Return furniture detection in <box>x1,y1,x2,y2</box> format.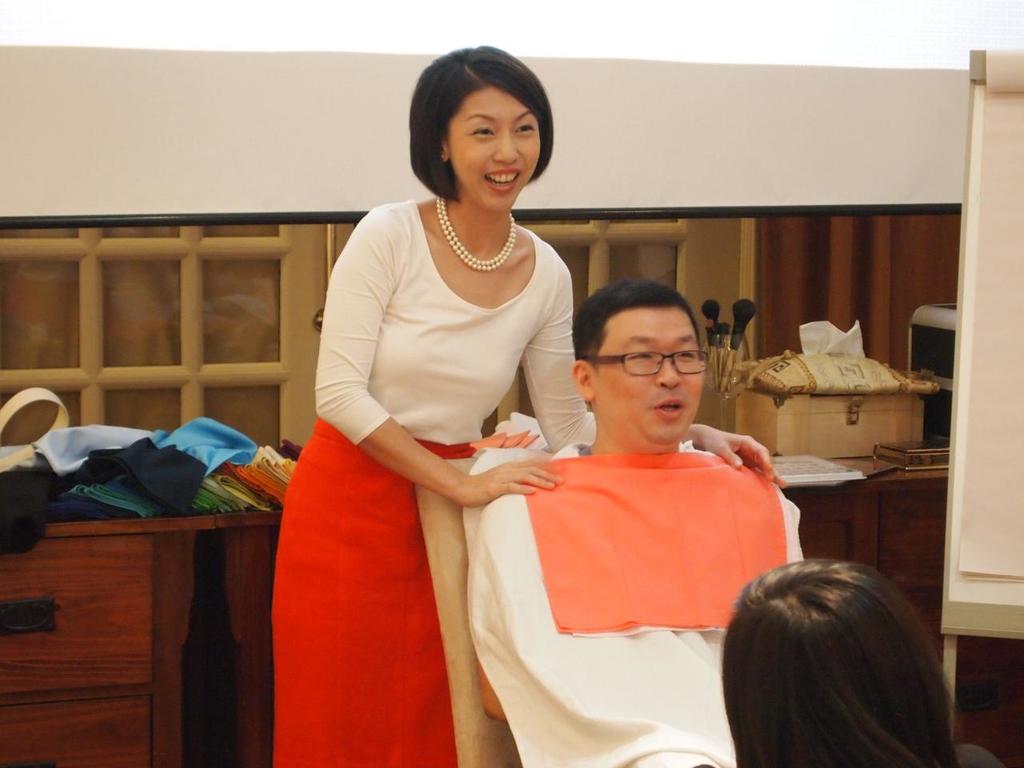
<box>0,510,286,767</box>.
